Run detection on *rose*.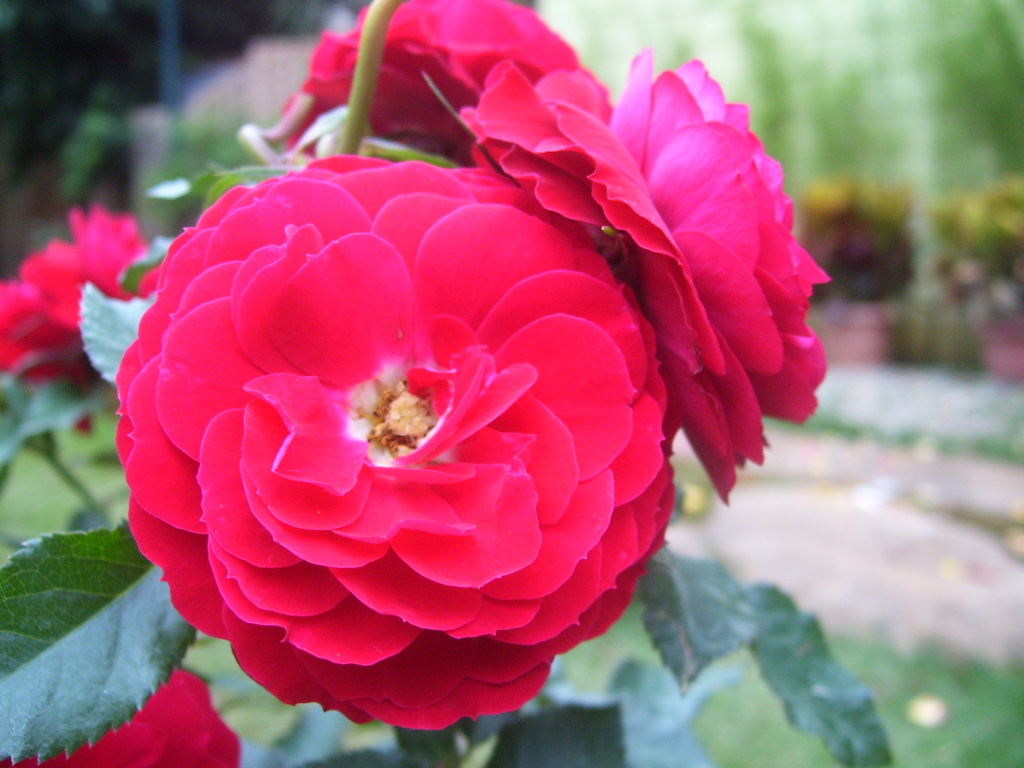
Result: left=459, top=45, right=829, bottom=502.
